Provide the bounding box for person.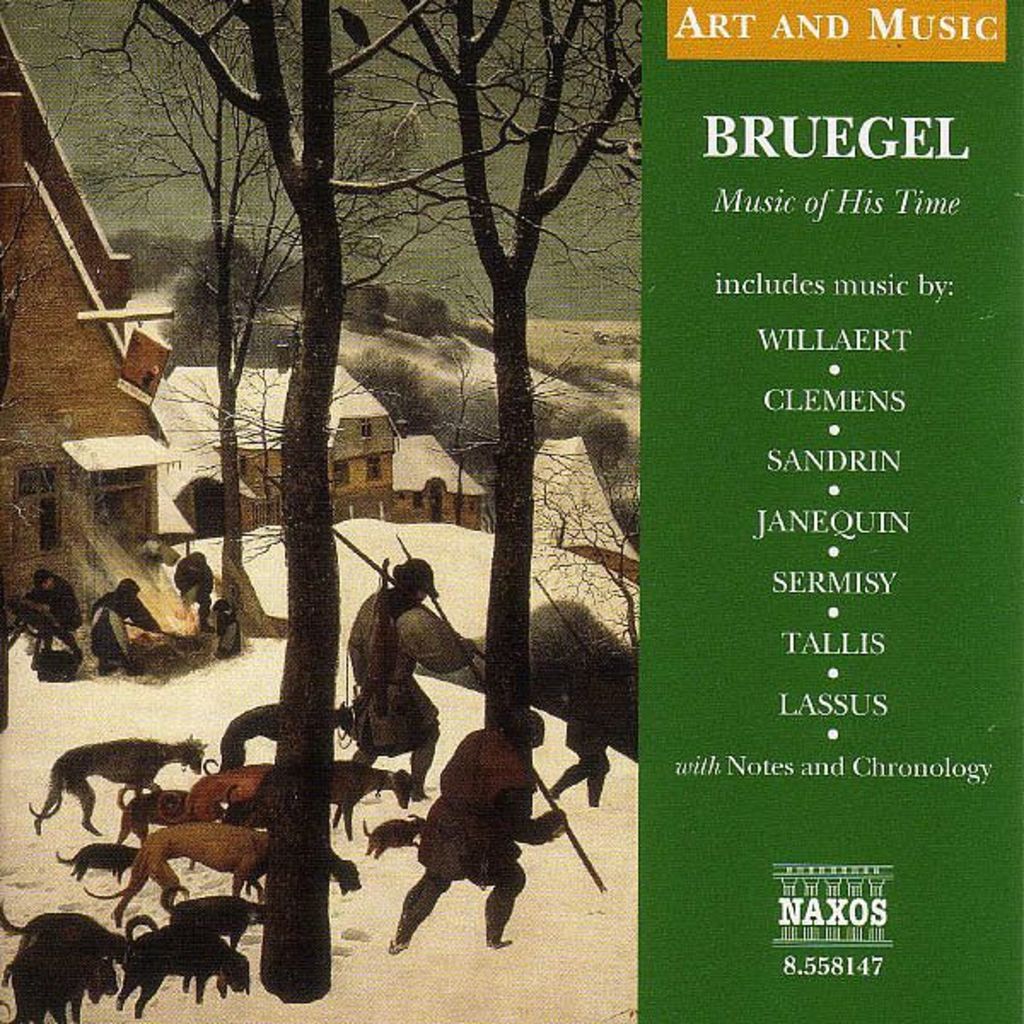
locate(389, 708, 570, 956).
